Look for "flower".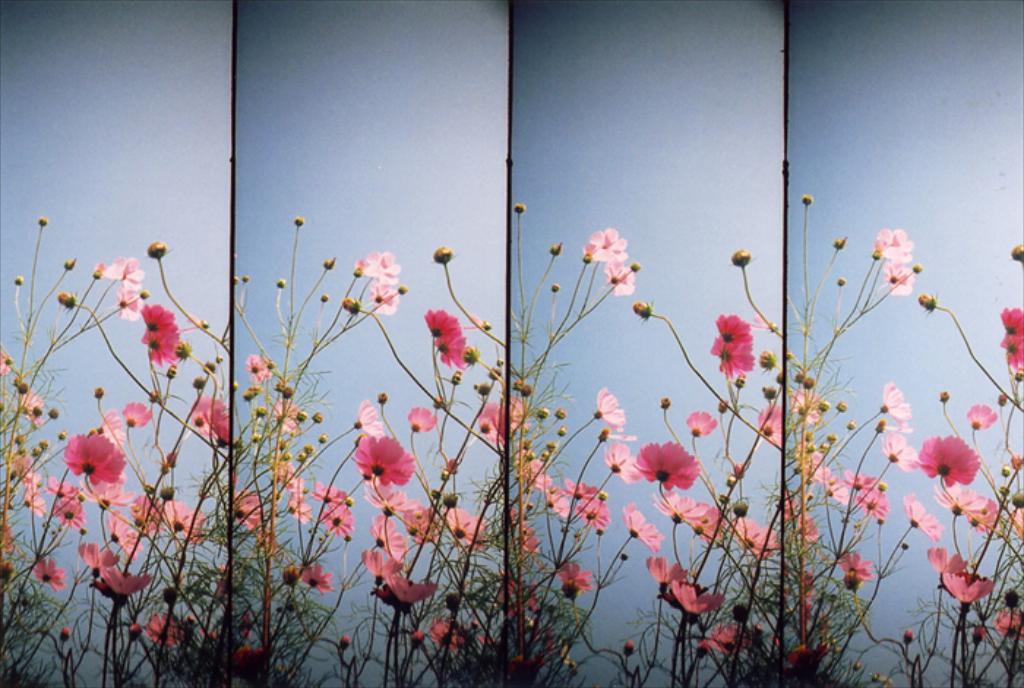
Found: <bbox>341, 294, 358, 316</bbox>.
